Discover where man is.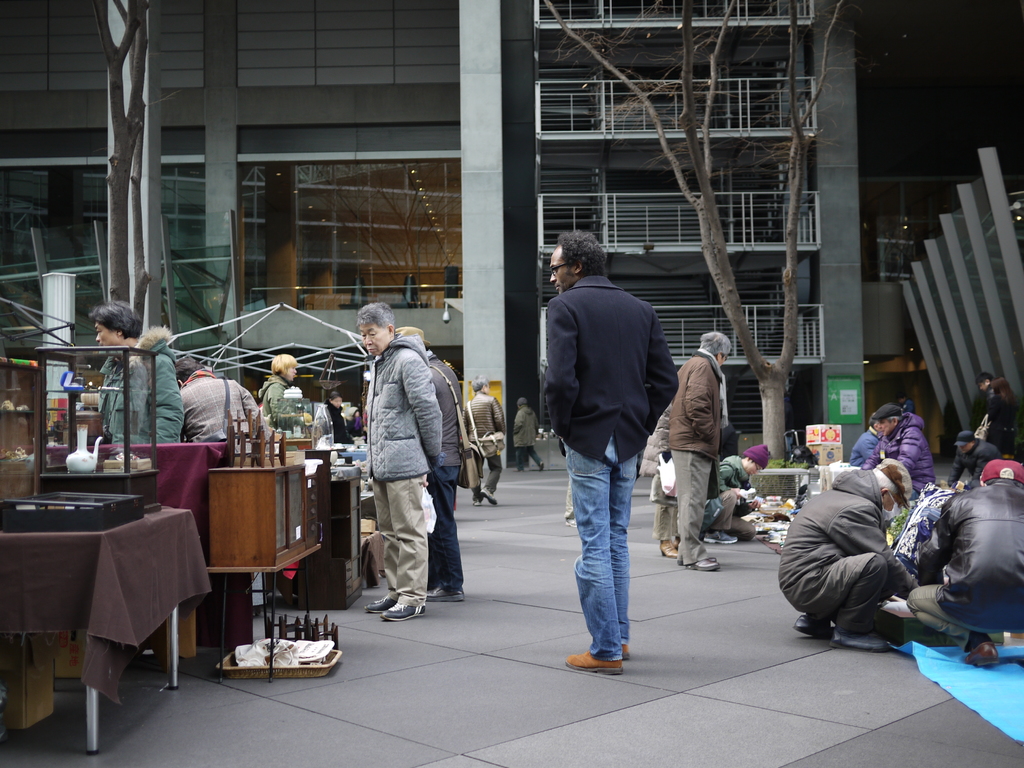
Discovered at pyautogui.locateOnScreen(868, 397, 940, 497).
